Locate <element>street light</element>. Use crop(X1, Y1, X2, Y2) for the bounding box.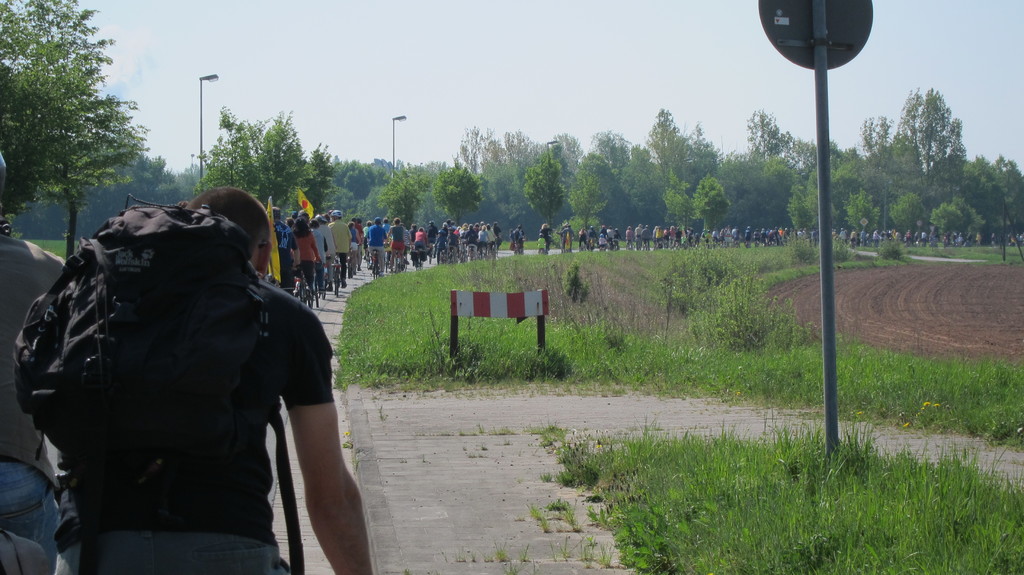
crop(393, 111, 406, 184).
